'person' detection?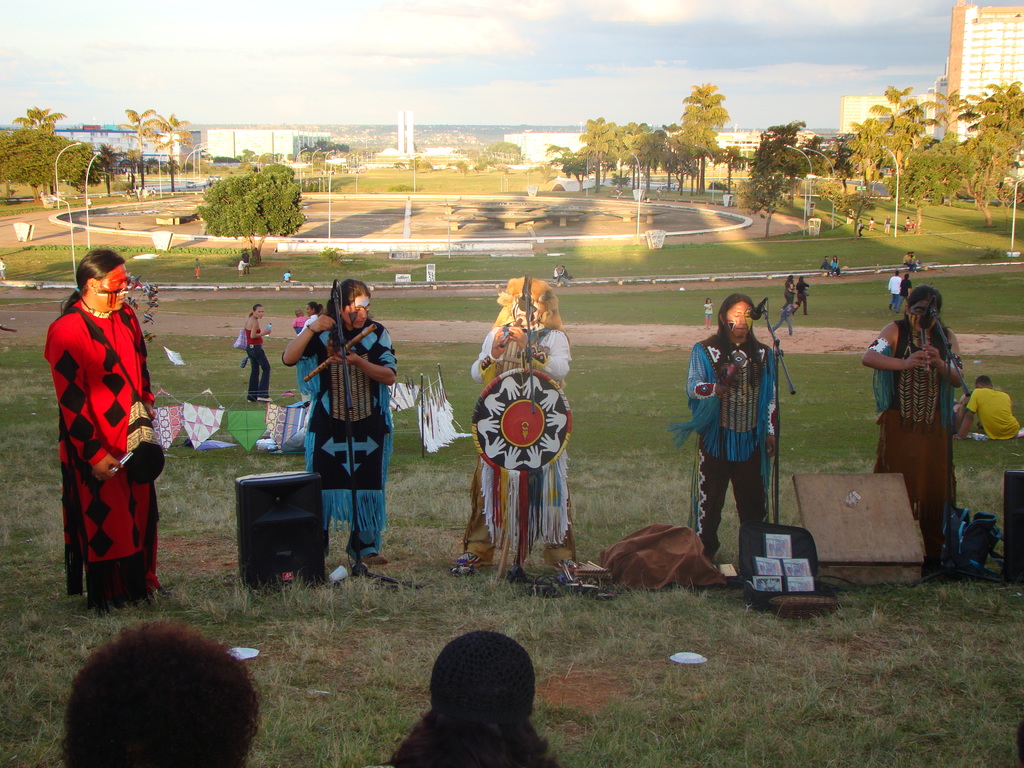
{"x1": 897, "y1": 271, "x2": 913, "y2": 307}
